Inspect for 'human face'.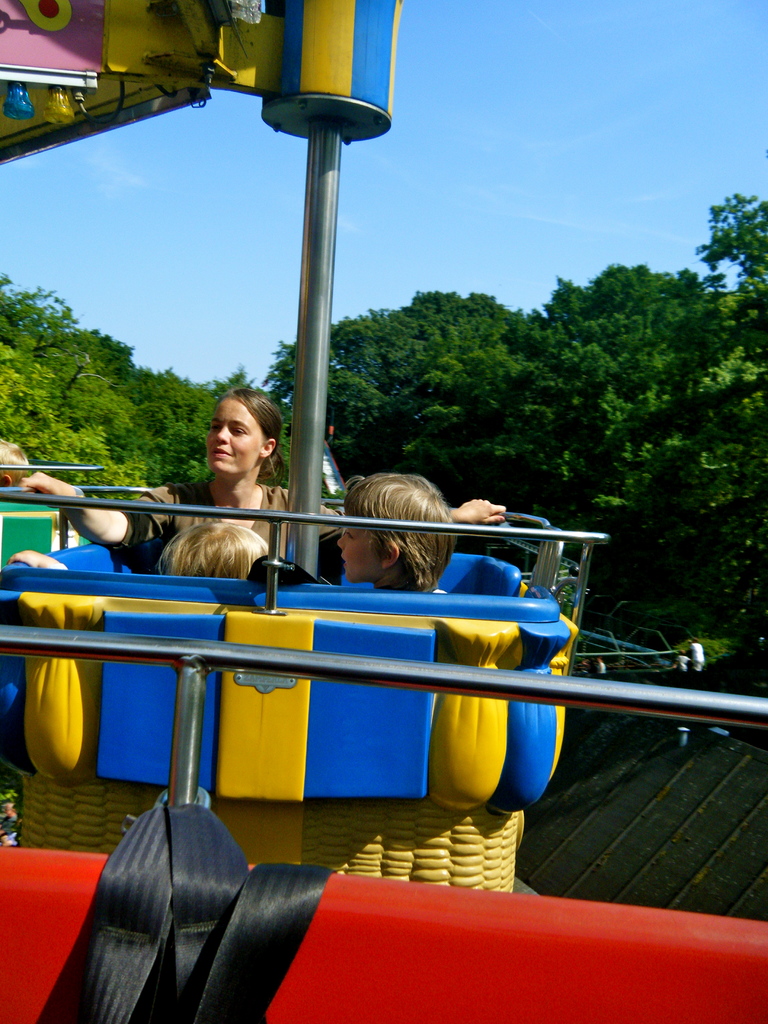
Inspection: 204, 396, 261, 477.
